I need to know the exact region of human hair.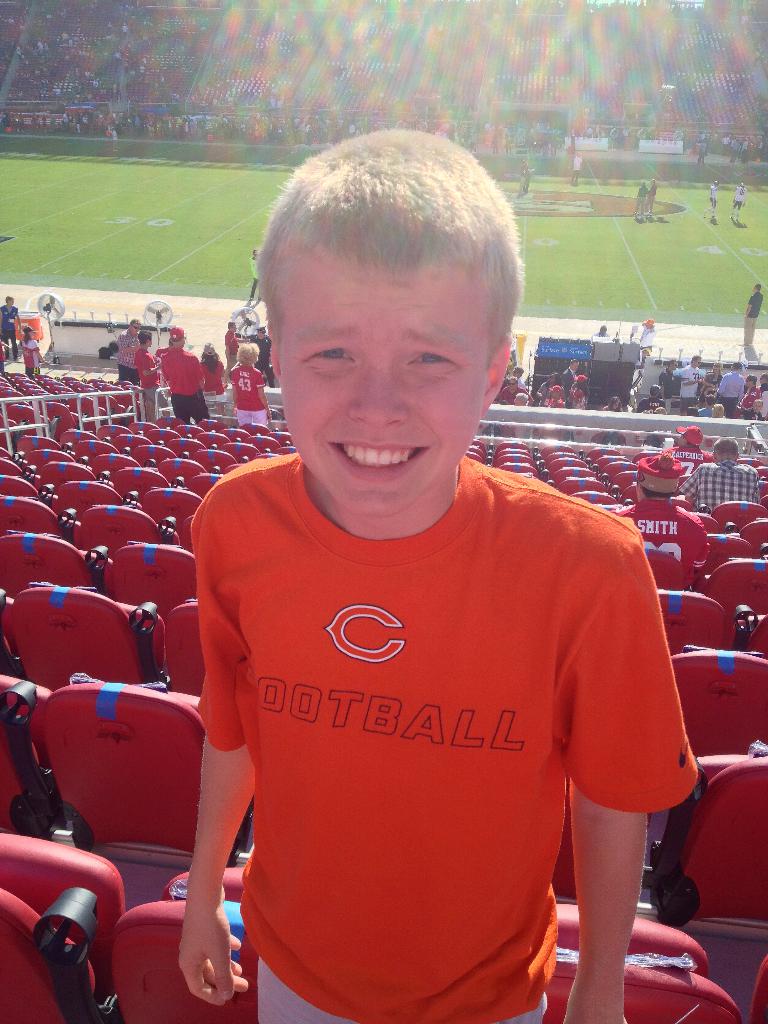
Region: bbox(692, 355, 700, 364).
